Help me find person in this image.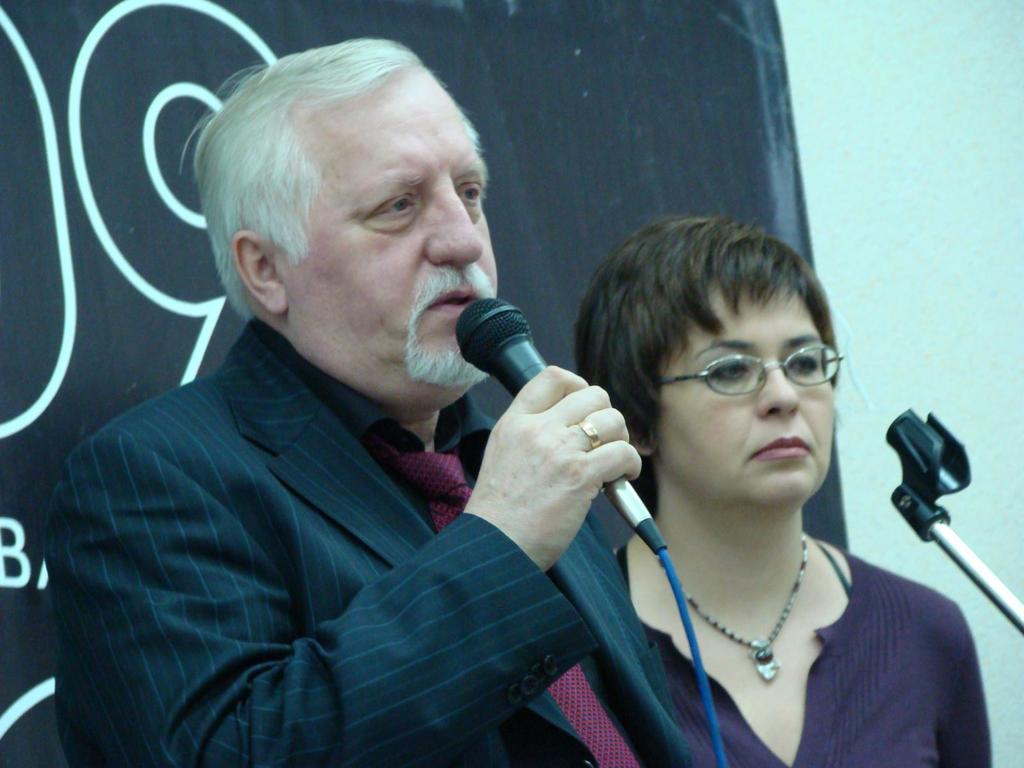
Found it: detection(41, 39, 718, 767).
